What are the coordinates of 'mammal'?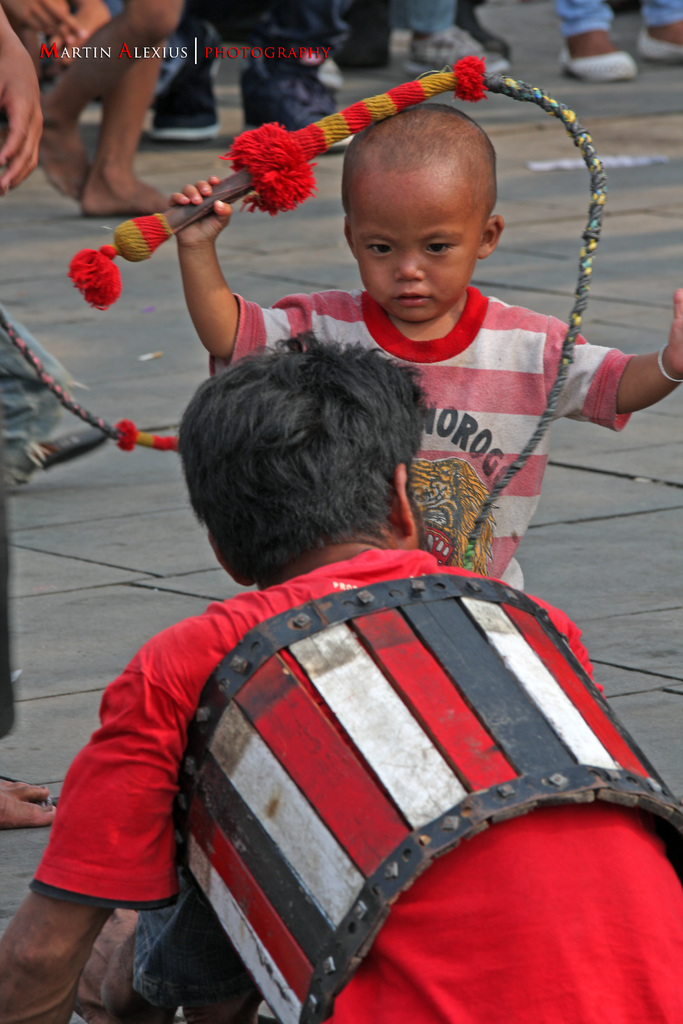
rect(0, 1, 59, 833).
